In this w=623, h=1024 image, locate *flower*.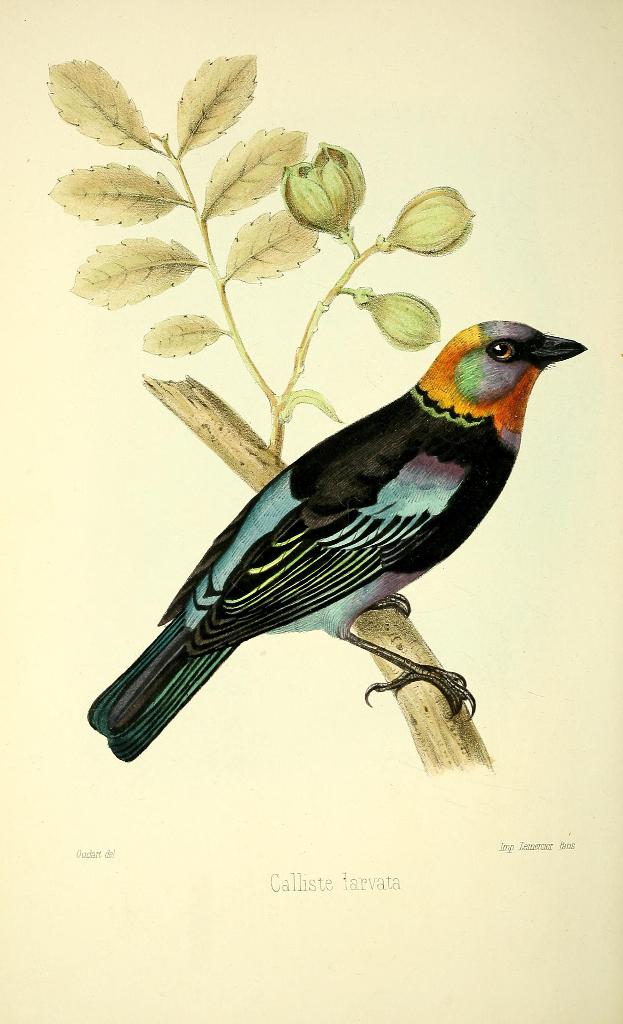
Bounding box: x1=366, y1=292, x2=448, y2=351.
